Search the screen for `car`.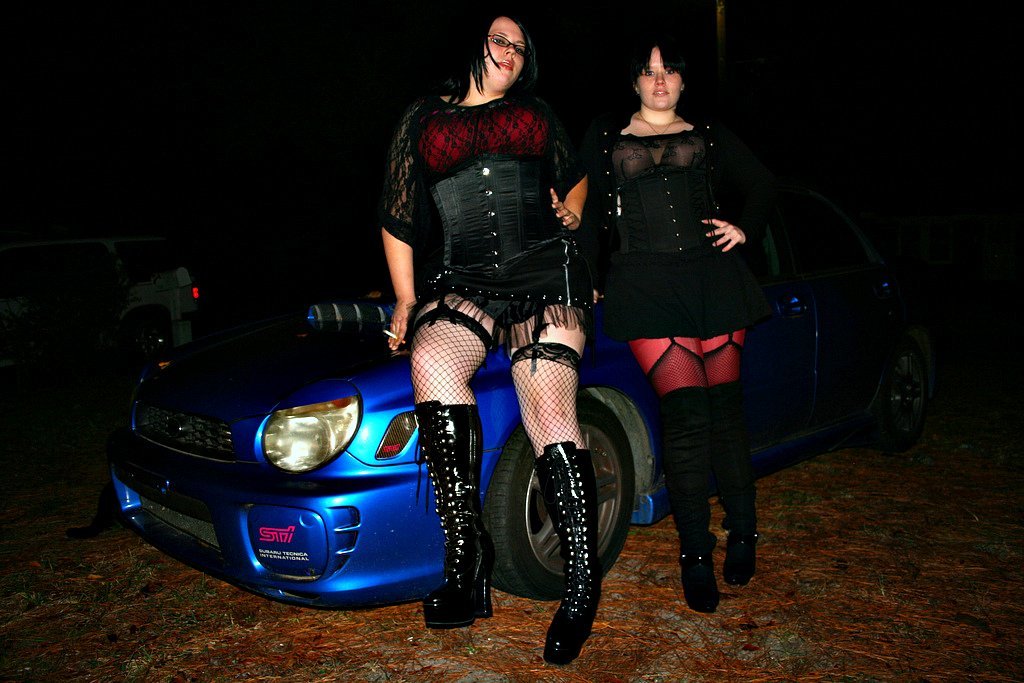
Found at [0,240,207,363].
